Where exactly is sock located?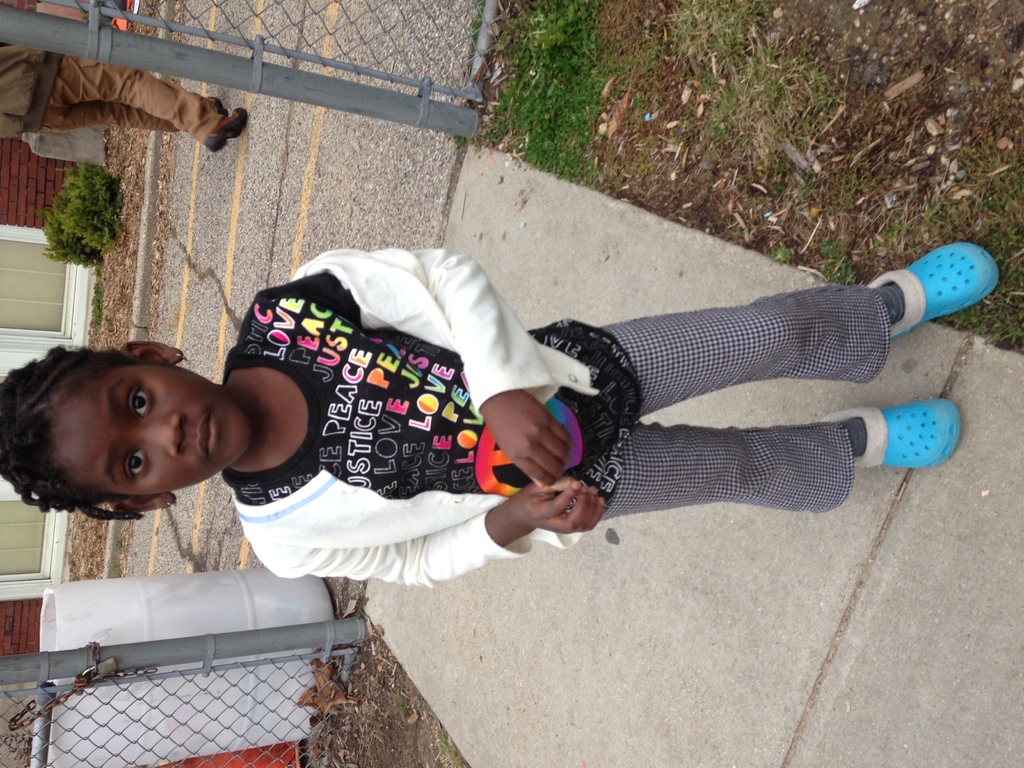
Its bounding box is [left=872, top=282, right=906, bottom=328].
